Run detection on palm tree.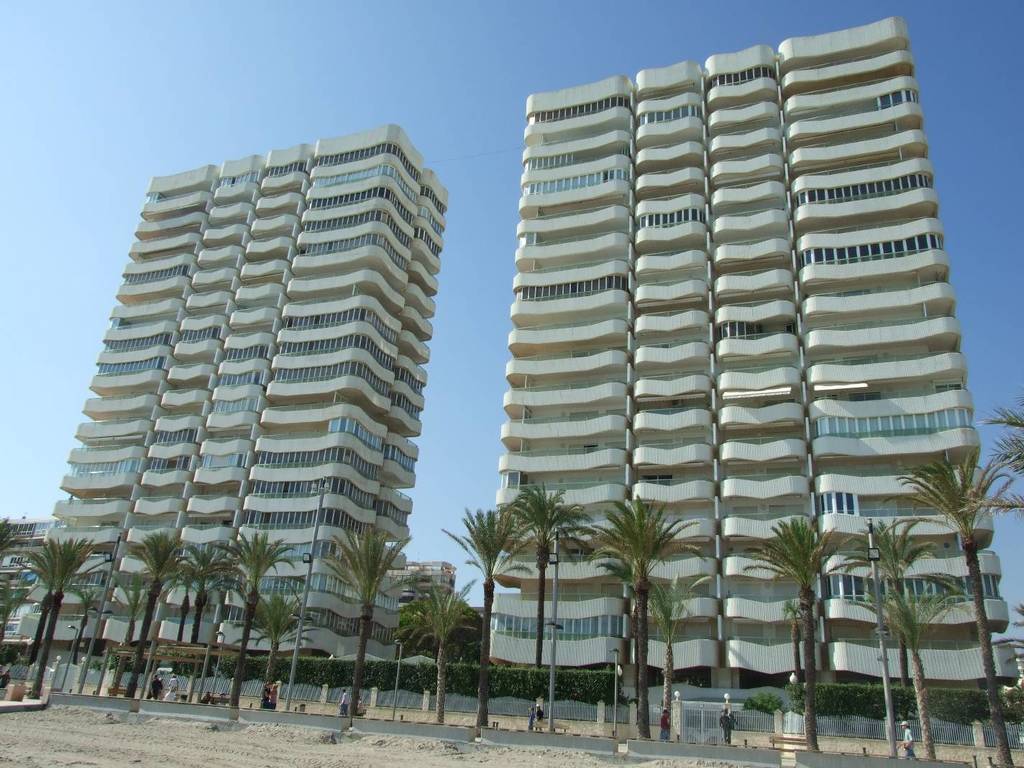
Result: <bbox>225, 534, 293, 703</bbox>.
